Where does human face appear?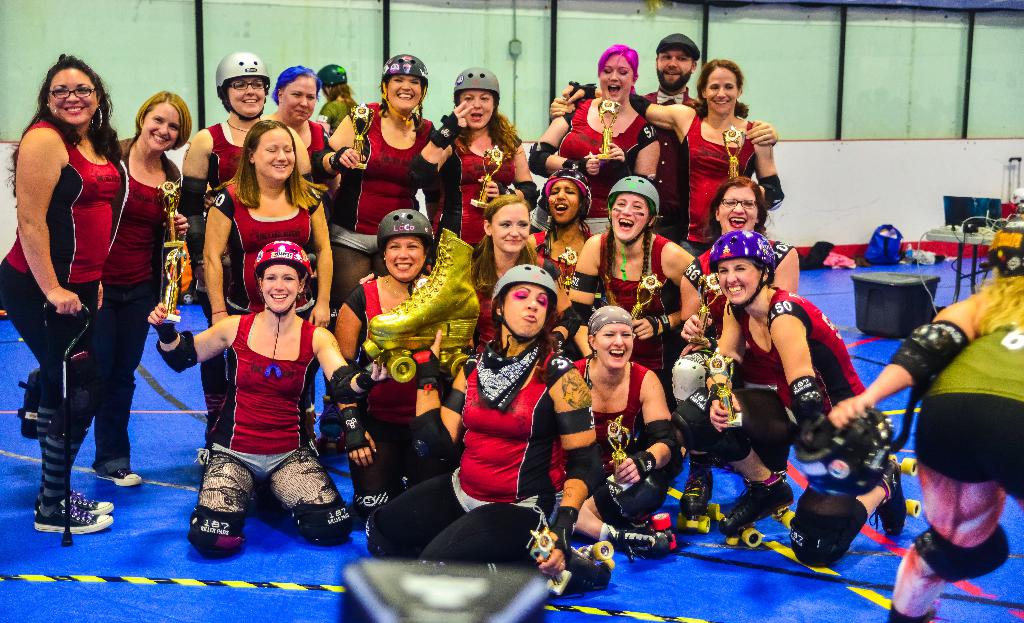
Appears at locate(704, 70, 735, 115).
